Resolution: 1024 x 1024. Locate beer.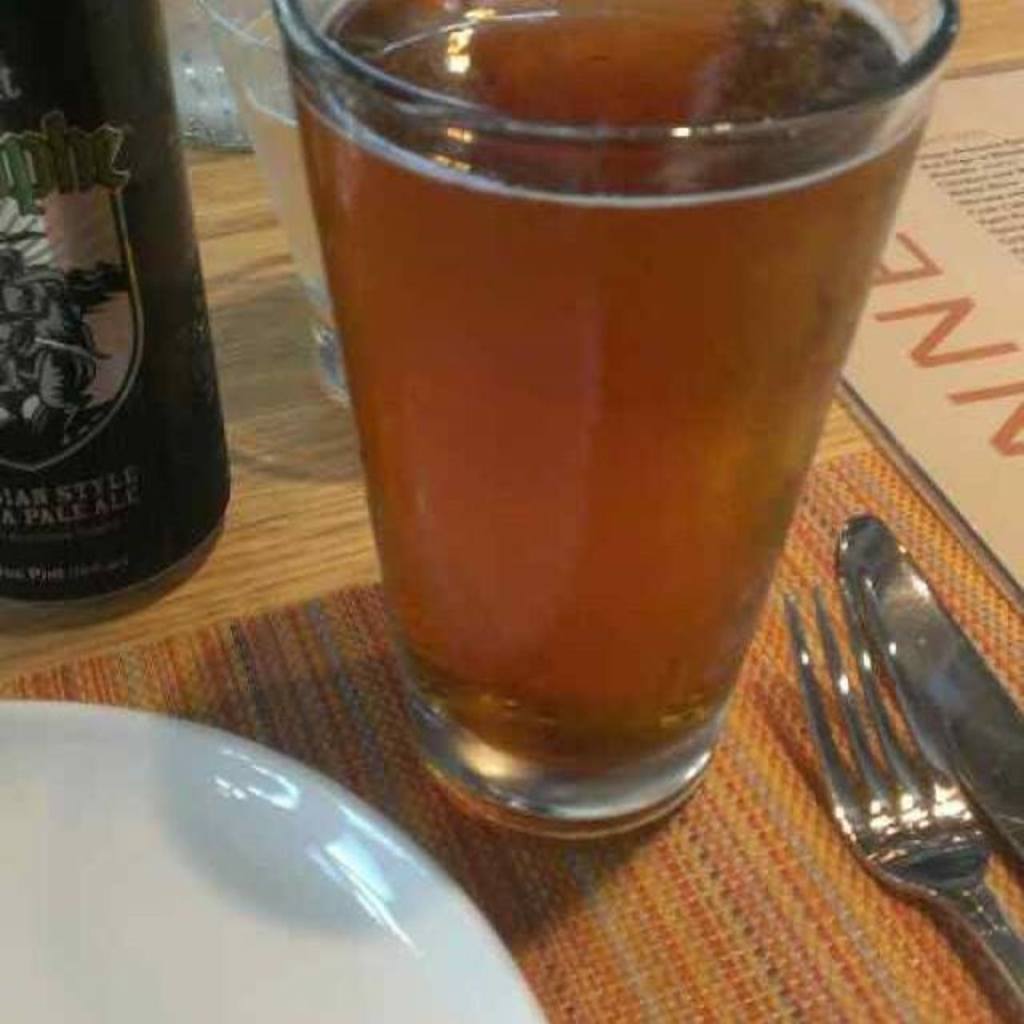
[left=290, top=6, right=946, bottom=770].
